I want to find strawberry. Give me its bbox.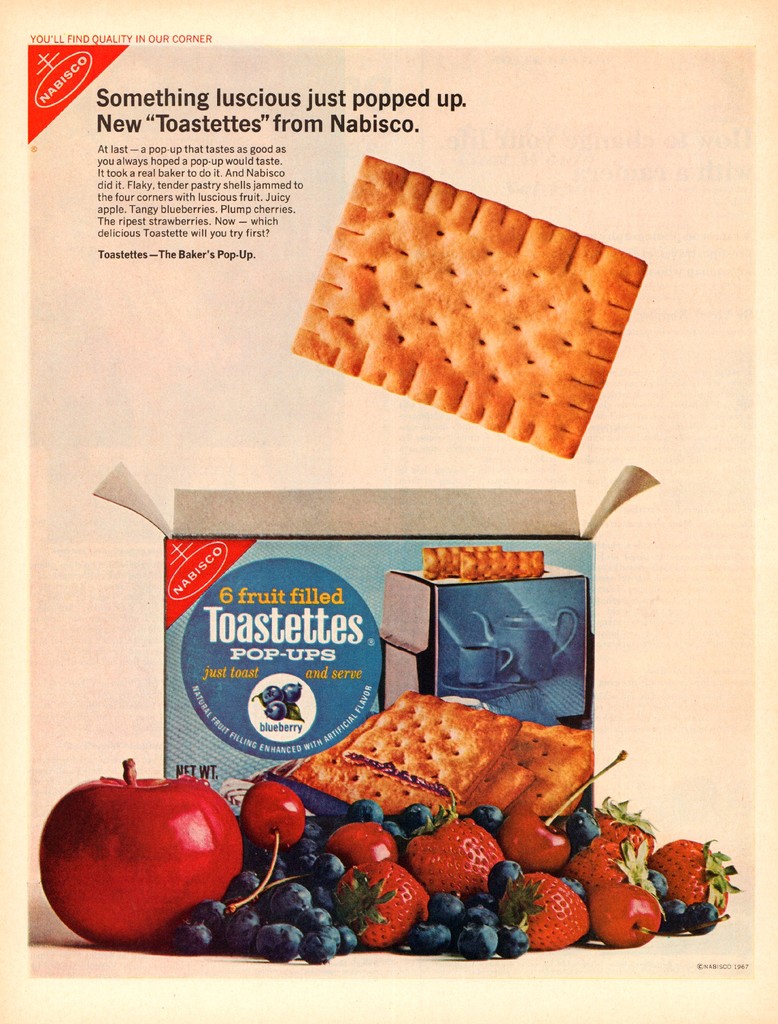
detection(334, 854, 422, 945).
